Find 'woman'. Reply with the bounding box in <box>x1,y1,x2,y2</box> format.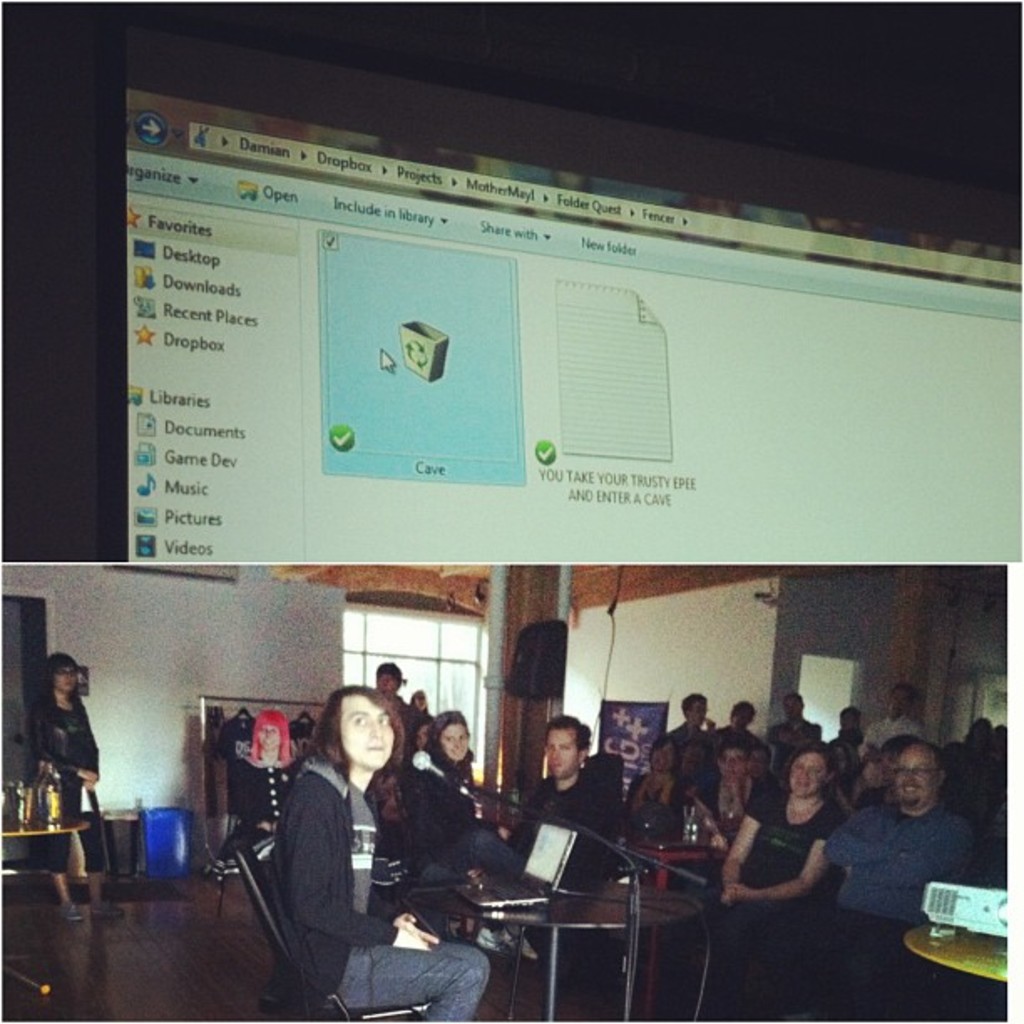
<box>405,704,540,959</box>.
